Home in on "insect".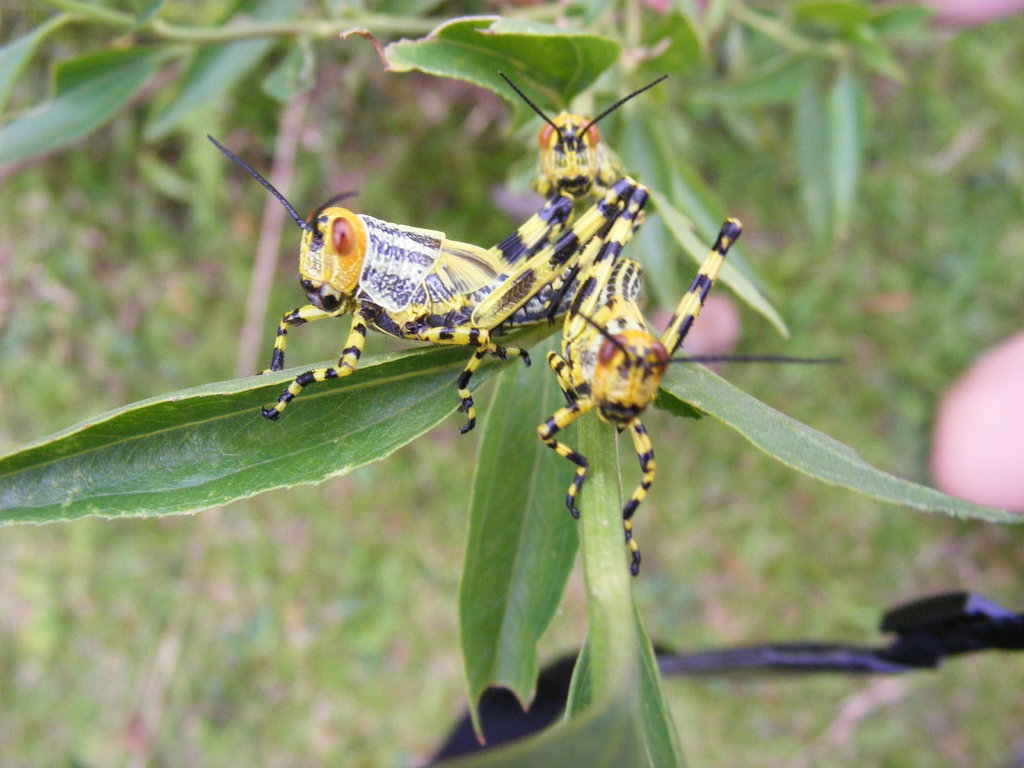
Homed in at 207, 135, 630, 436.
